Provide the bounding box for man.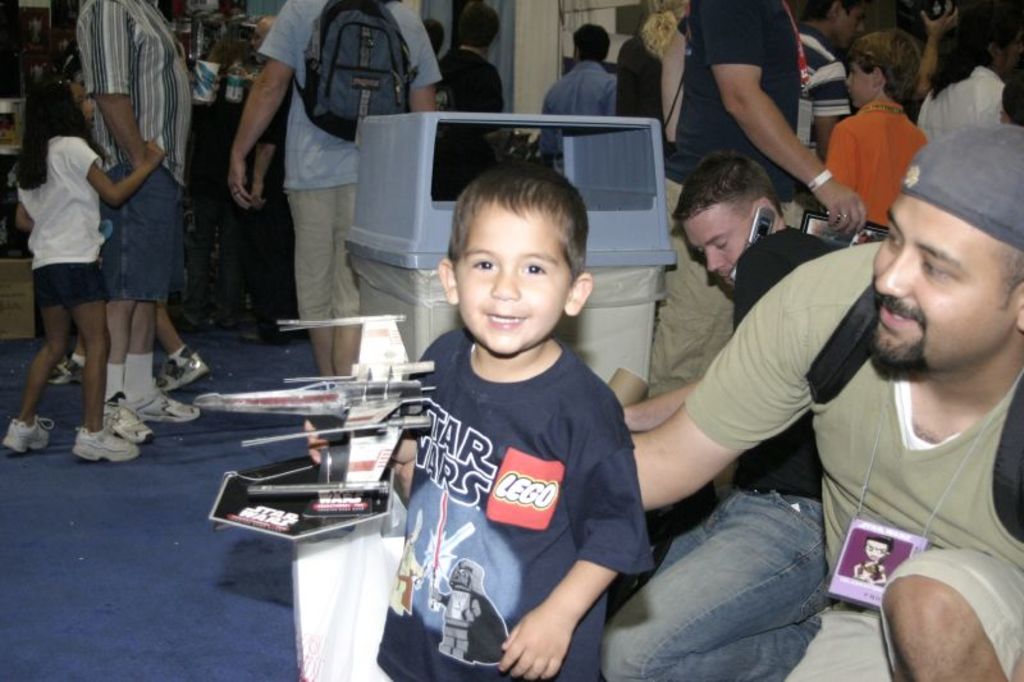
618/118/1023/681.
